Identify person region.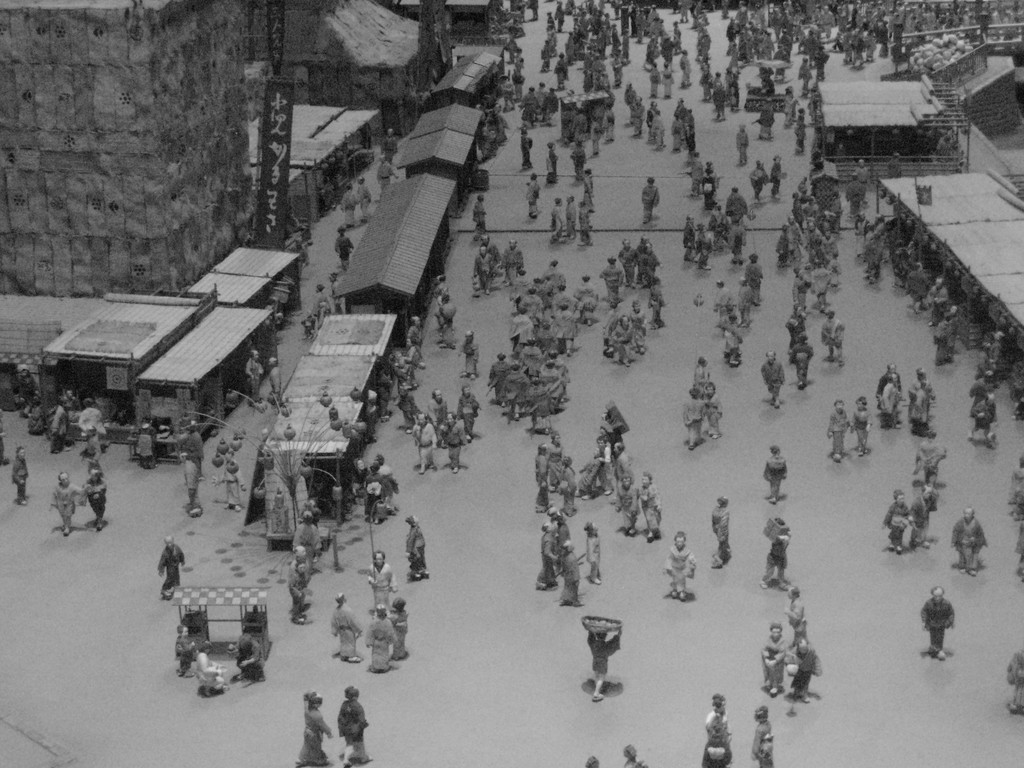
Region: x1=875, y1=367, x2=909, y2=424.
